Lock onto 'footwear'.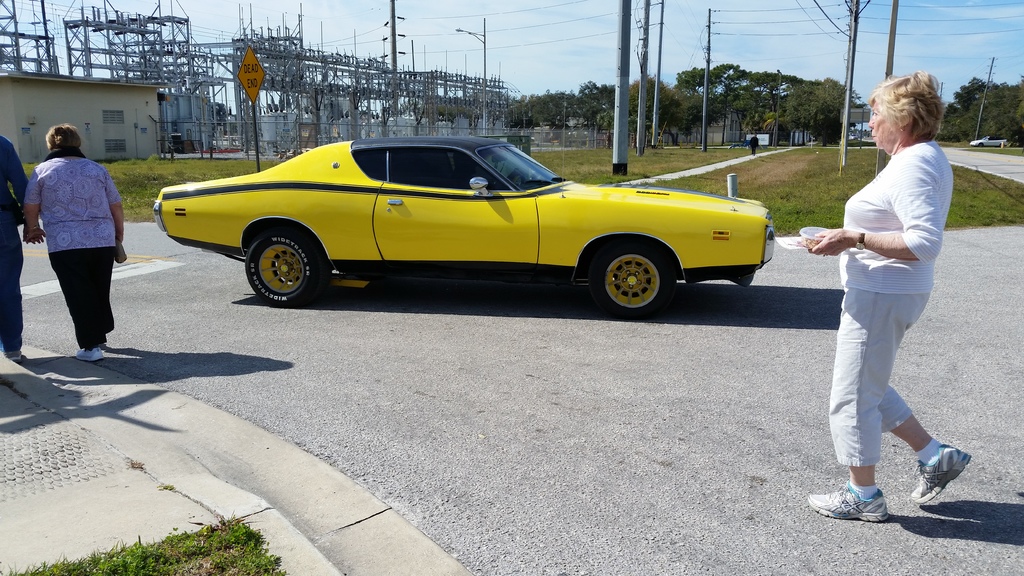
Locked: select_region(806, 478, 891, 523).
